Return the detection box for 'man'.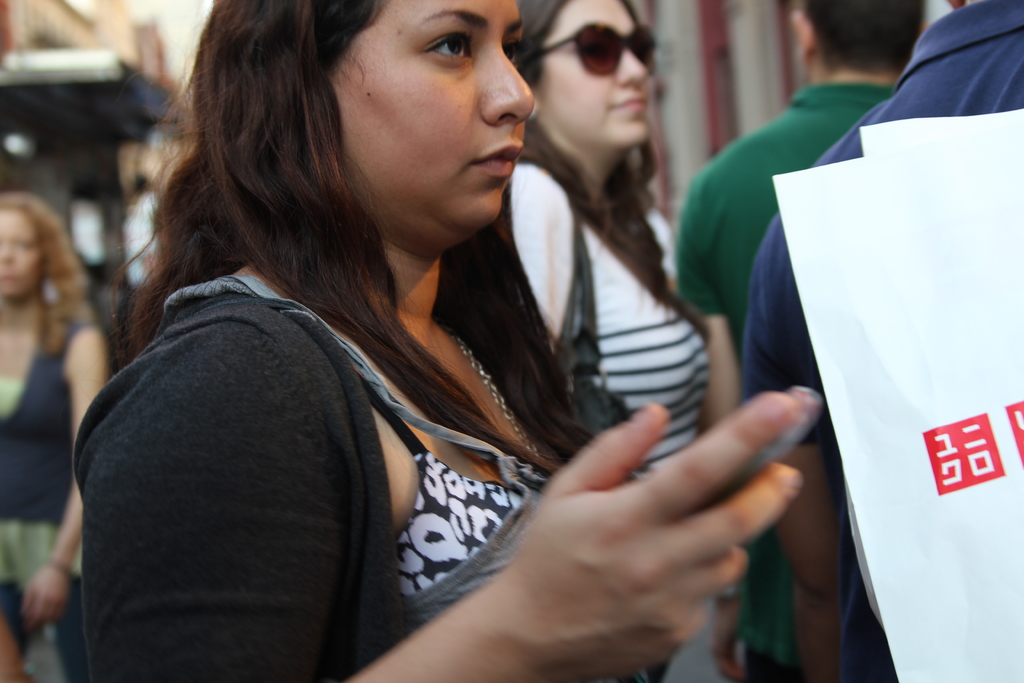
{"x1": 673, "y1": 0, "x2": 931, "y2": 680}.
